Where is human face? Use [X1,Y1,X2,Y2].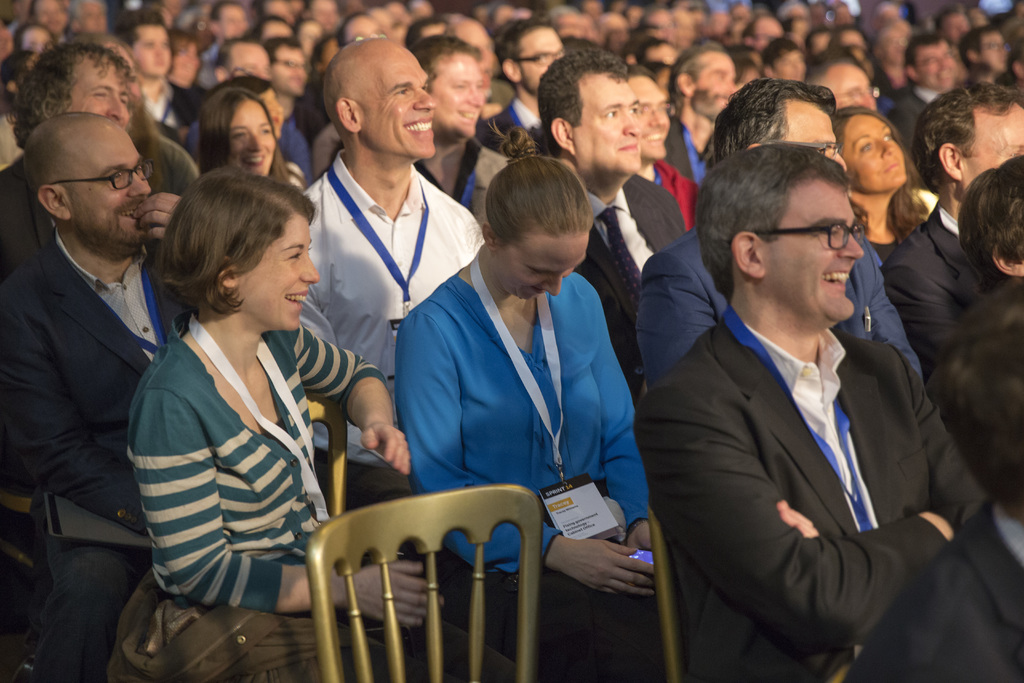
[239,215,318,329].
